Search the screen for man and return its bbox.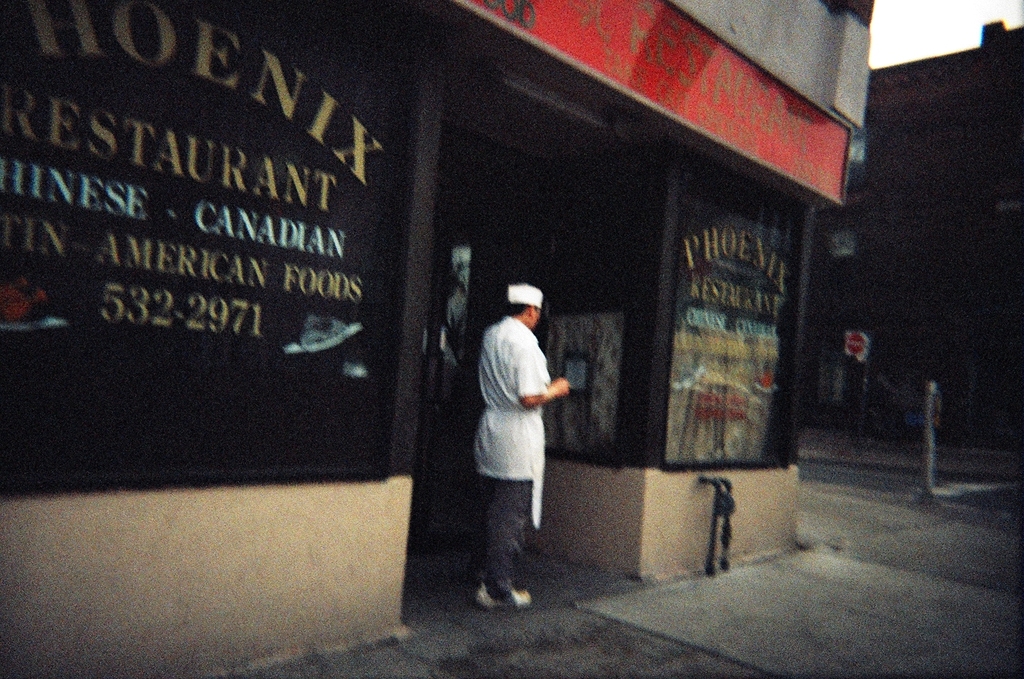
Found: x1=460, y1=275, x2=571, y2=611.
